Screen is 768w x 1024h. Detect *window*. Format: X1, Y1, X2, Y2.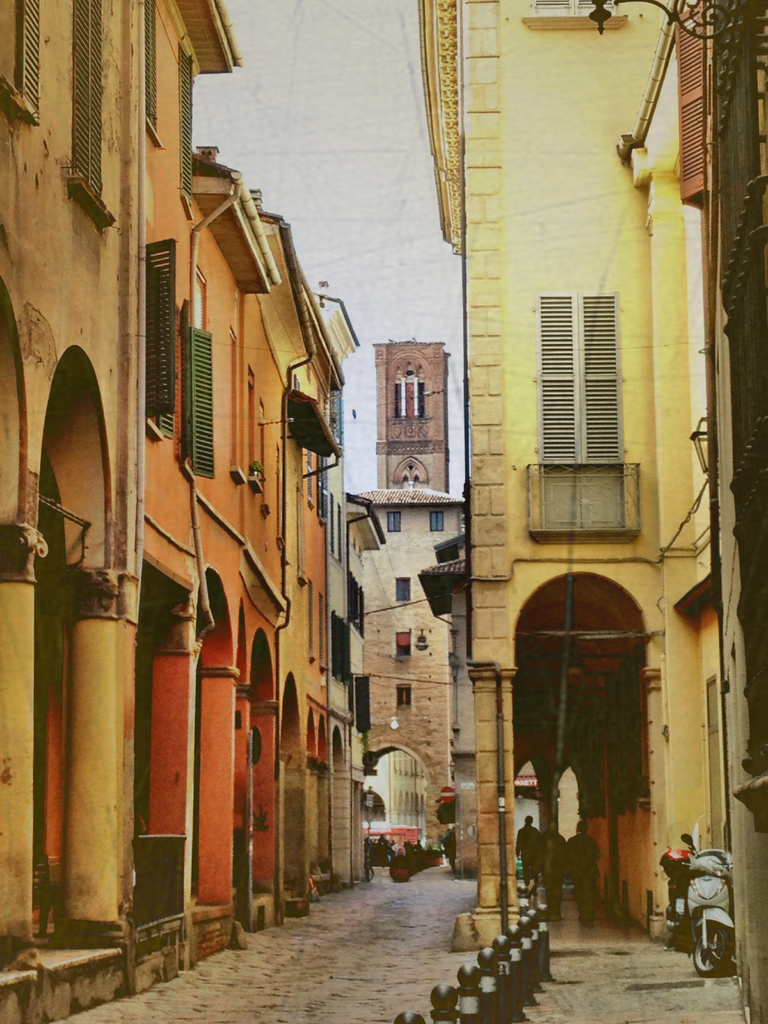
396, 381, 422, 421.
